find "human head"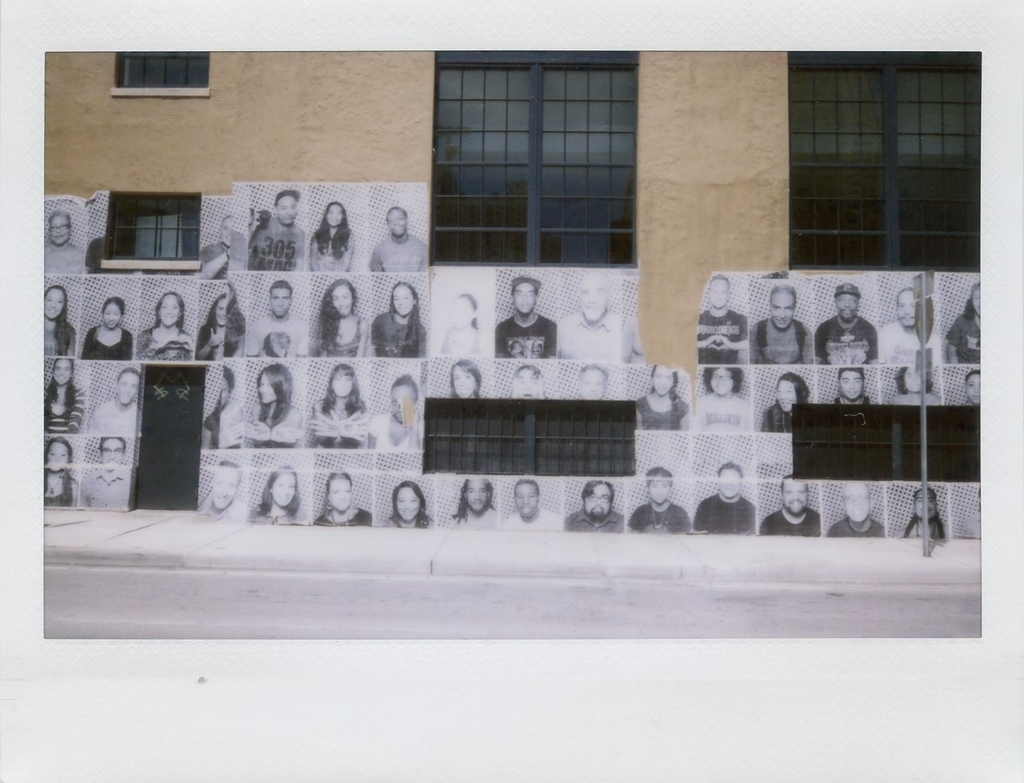
970:282:983:316
